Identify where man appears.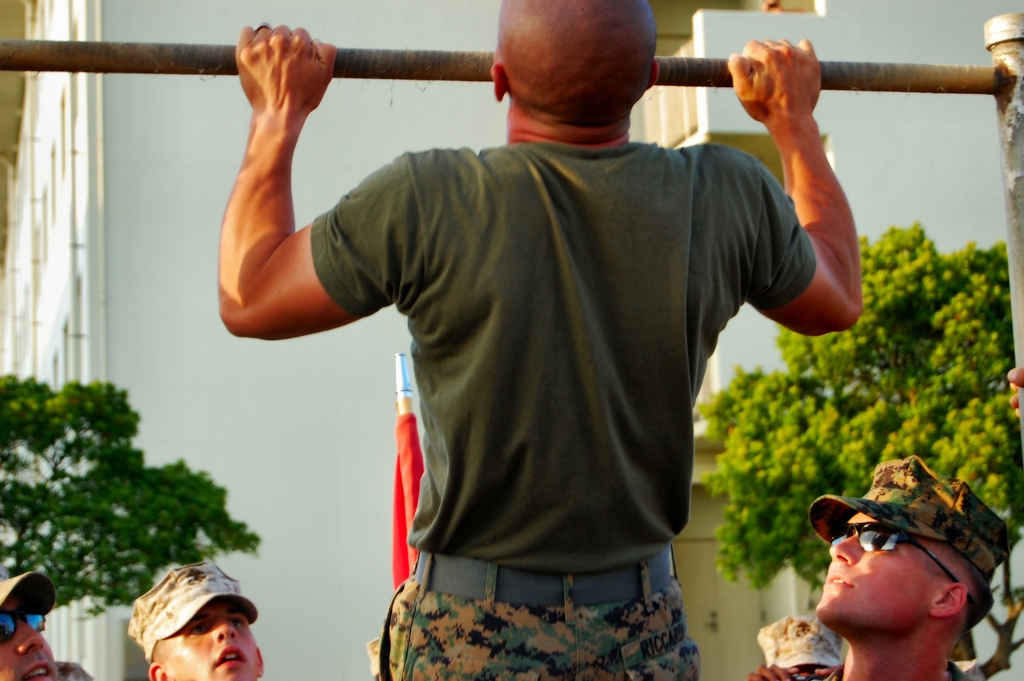
Appears at [758, 618, 838, 680].
